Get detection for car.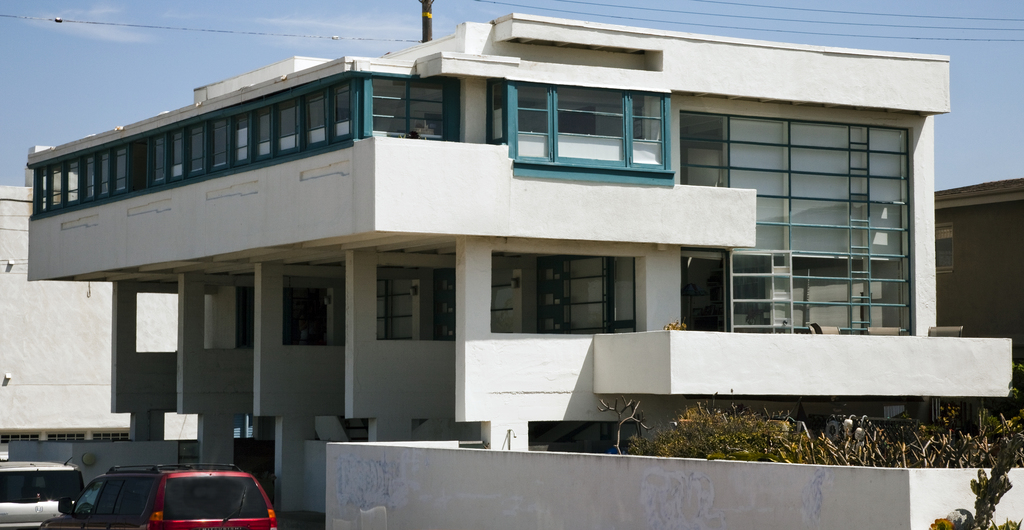
Detection: x1=0 y1=461 x2=72 y2=529.
